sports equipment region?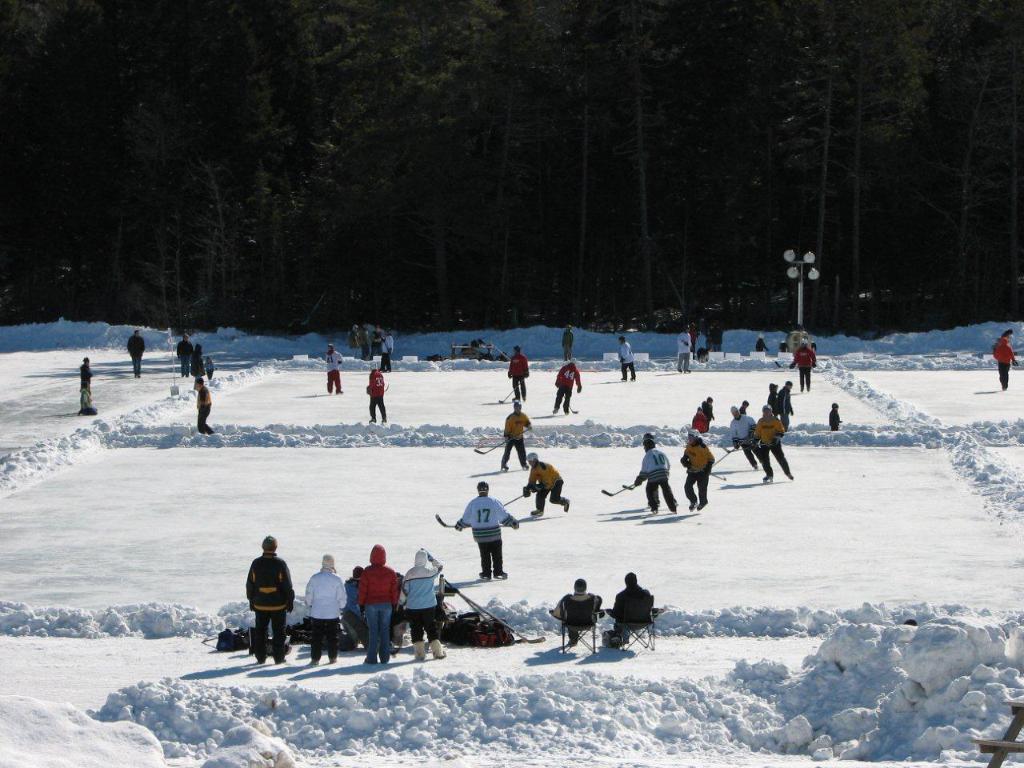
BBox(444, 578, 521, 644)
